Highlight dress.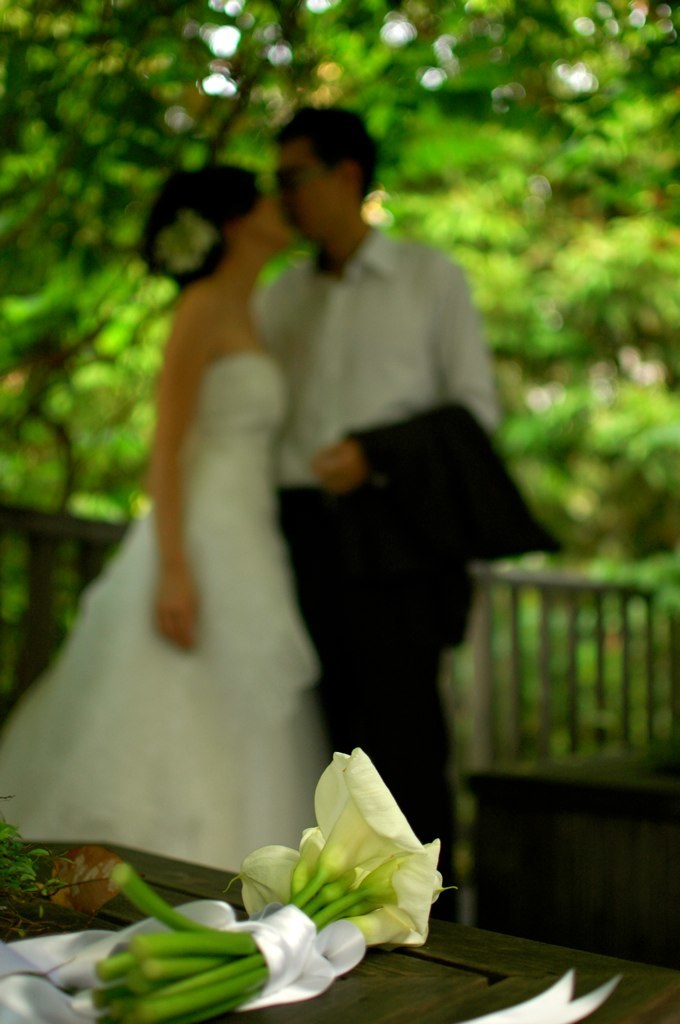
Highlighted region: bbox(0, 347, 327, 874).
